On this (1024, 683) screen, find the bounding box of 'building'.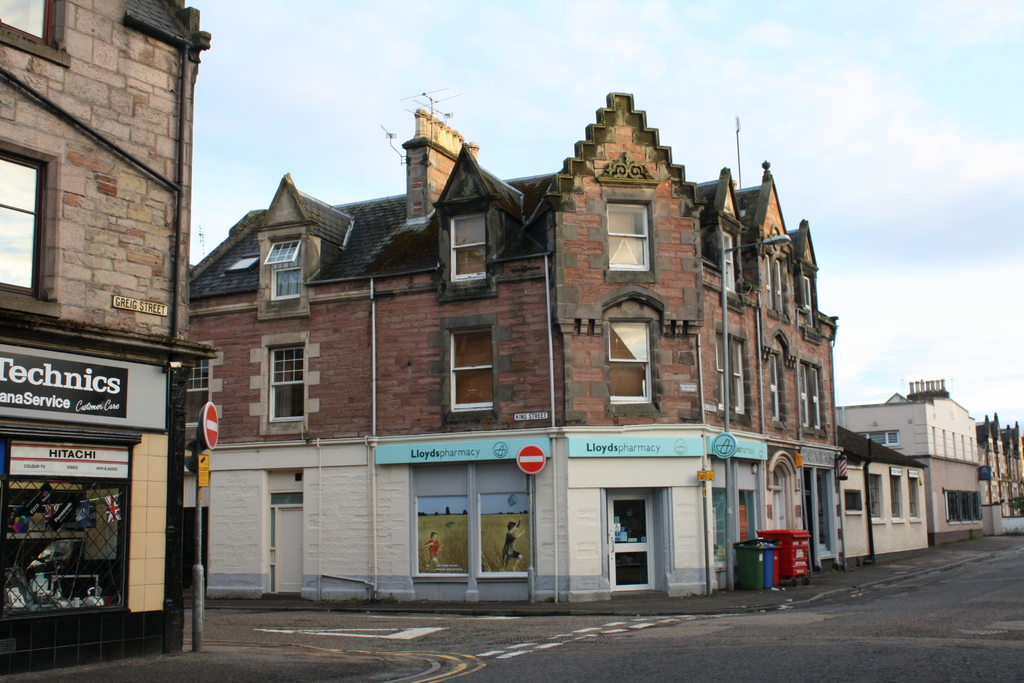
Bounding box: BBox(835, 380, 980, 548).
